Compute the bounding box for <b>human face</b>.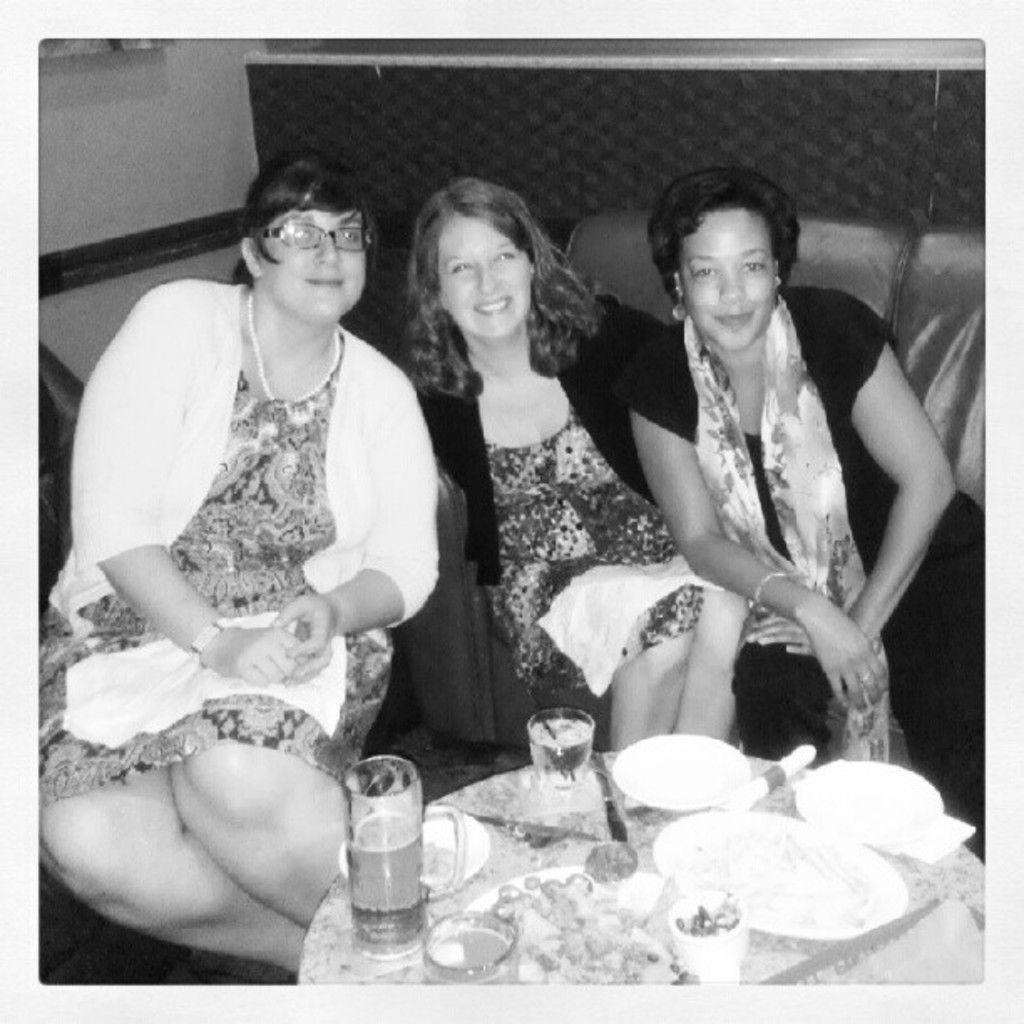
[438, 212, 529, 340].
